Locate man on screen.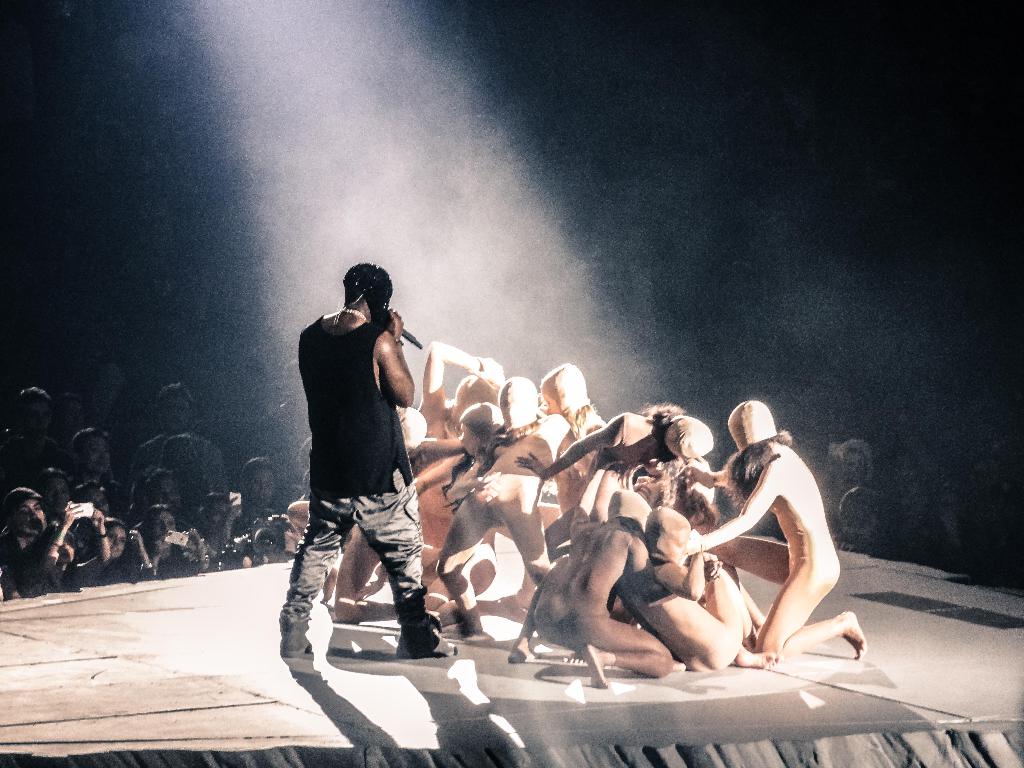
On screen at {"x1": 270, "y1": 261, "x2": 459, "y2": 662}.
